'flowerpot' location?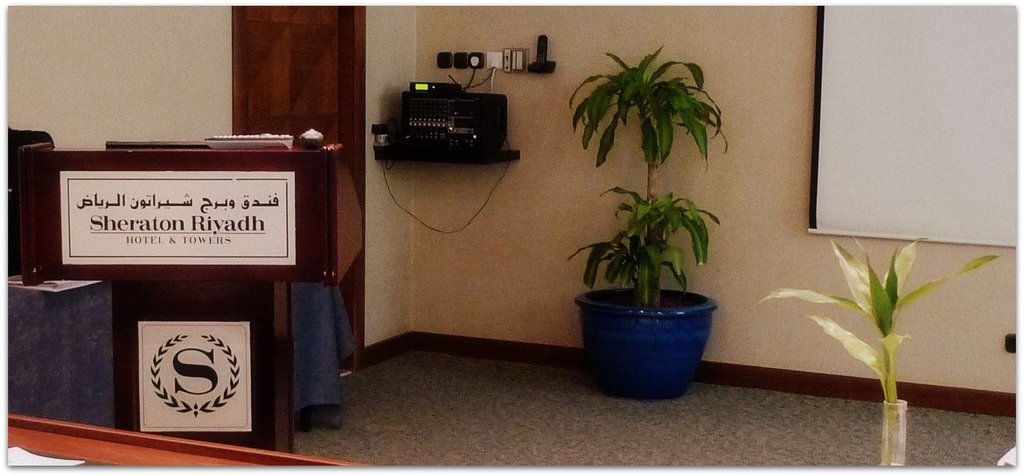
(881,398,904,469)
